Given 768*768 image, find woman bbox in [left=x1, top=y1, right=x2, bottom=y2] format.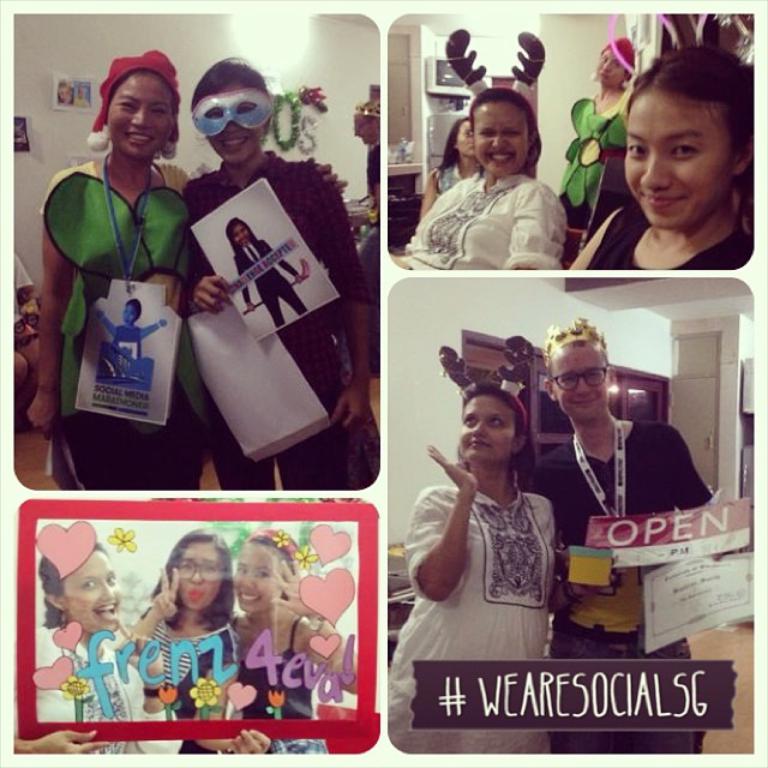
[left=400, top=118, right=491, bottom=227].
